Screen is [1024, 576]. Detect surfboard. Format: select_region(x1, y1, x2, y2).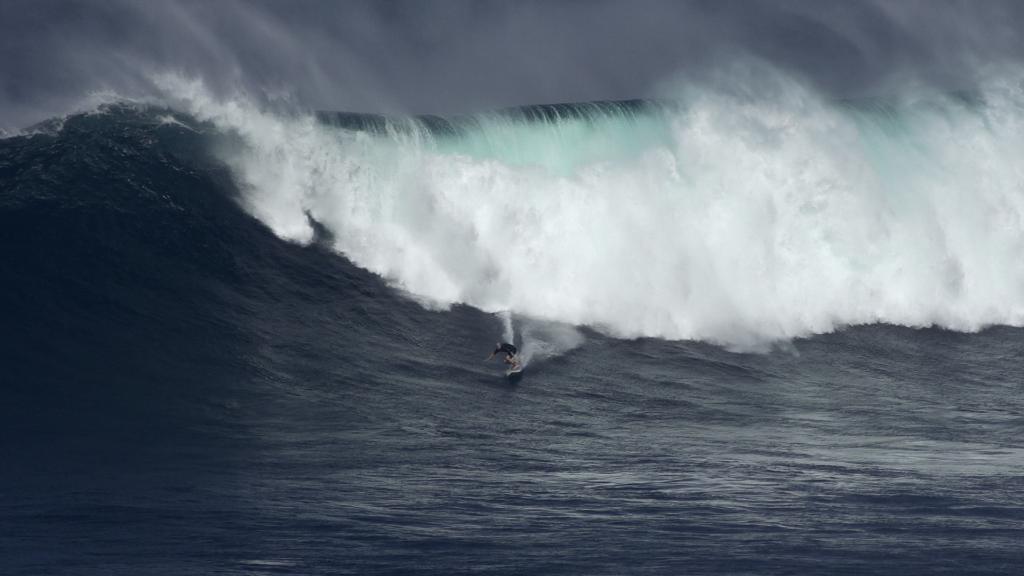
select_region(507, 372, 521, 380).
